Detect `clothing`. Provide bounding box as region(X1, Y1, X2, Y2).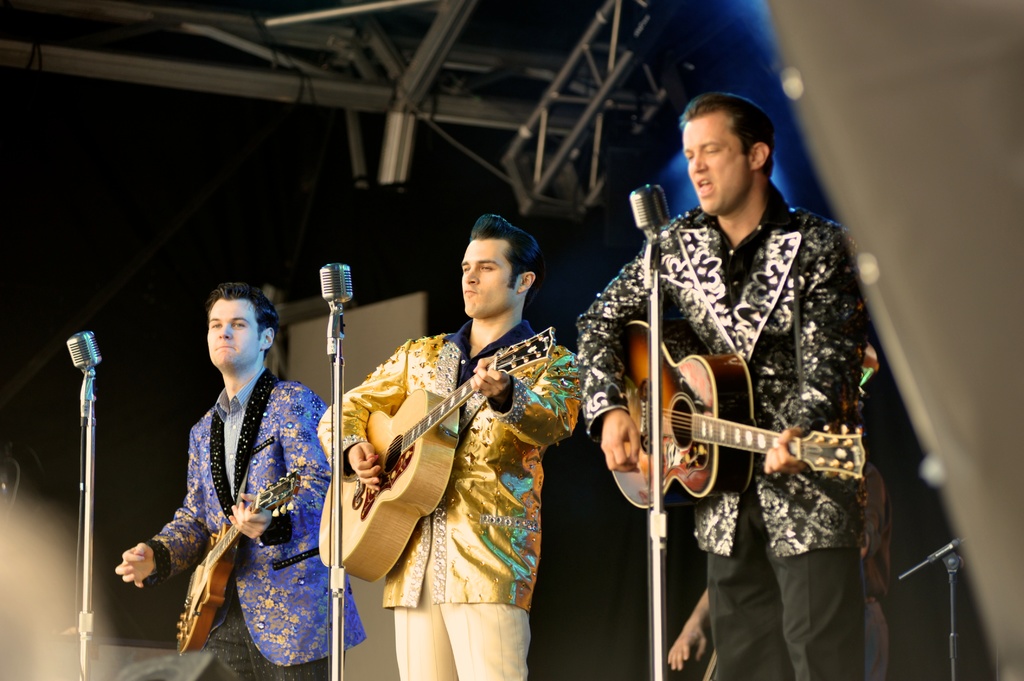
region(145, 367, 368, 680).
